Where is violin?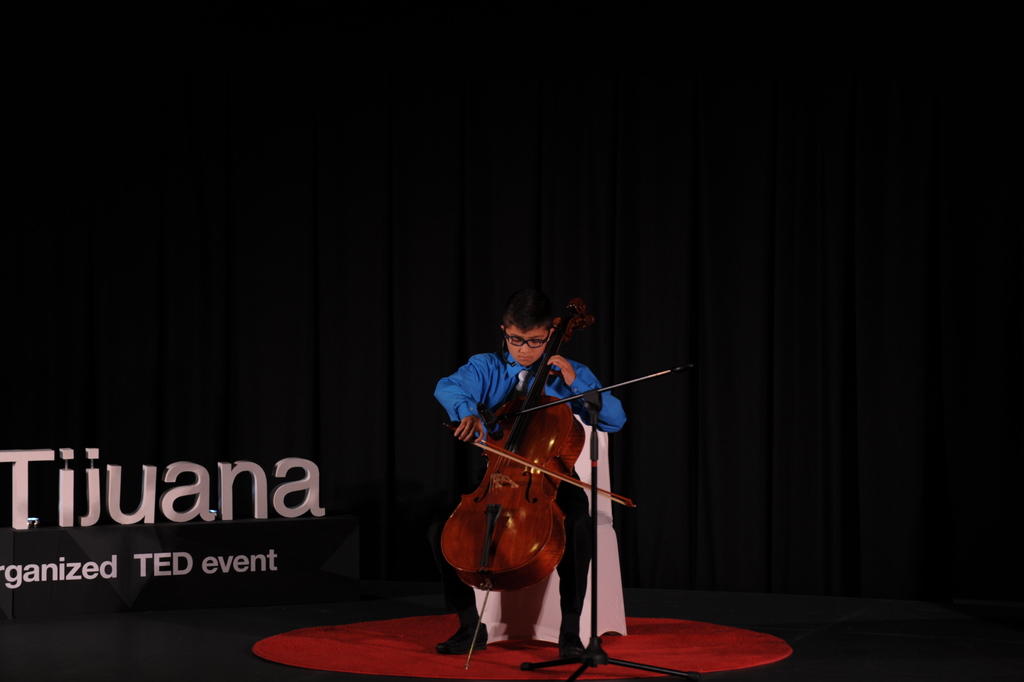
rect(427, 316, 648, 617).
